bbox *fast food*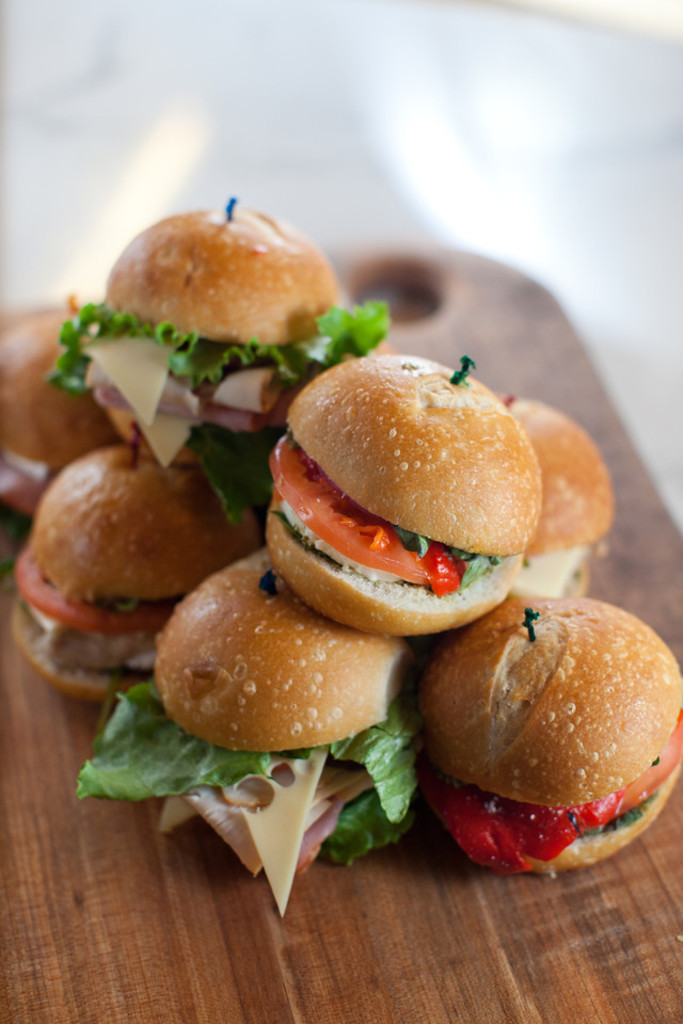
(left=0, top=299, right=154, bottom=522)
